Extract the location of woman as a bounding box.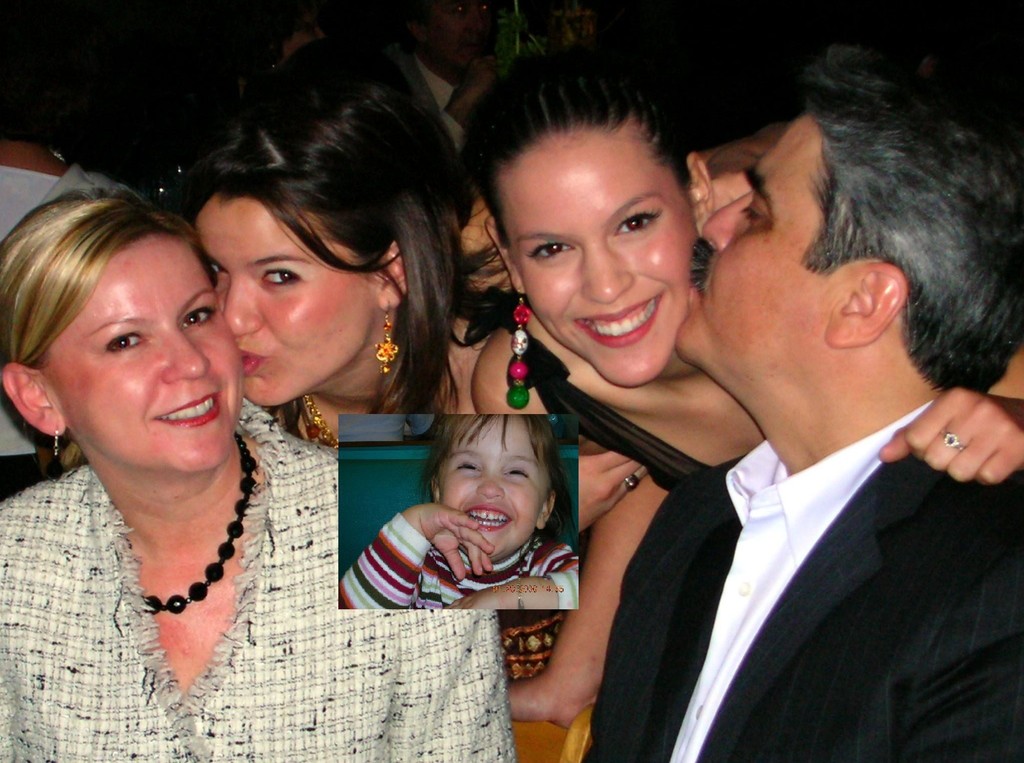
bbox=[0, 186, 511, 762].
